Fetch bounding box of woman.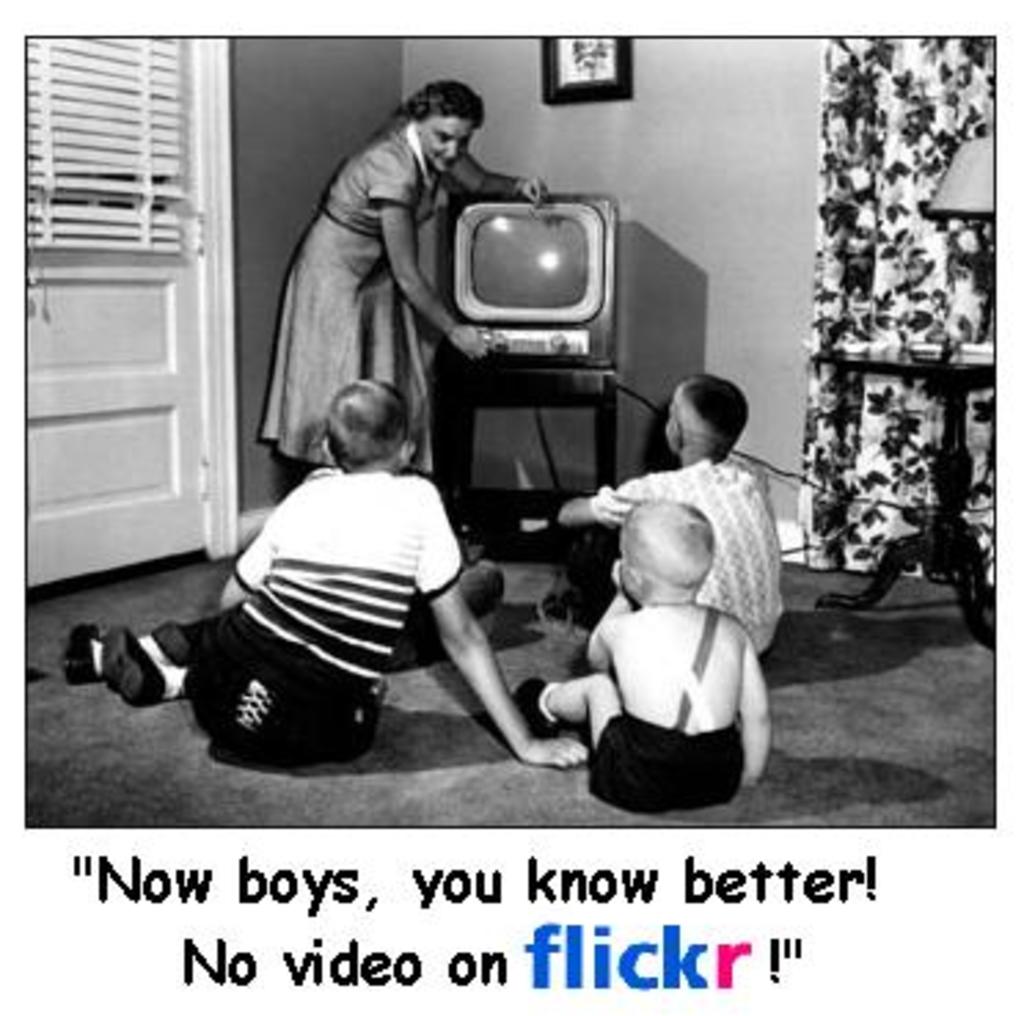
Bbox: pyautogui.locateOnScreen(259, 80, 545, 474).
